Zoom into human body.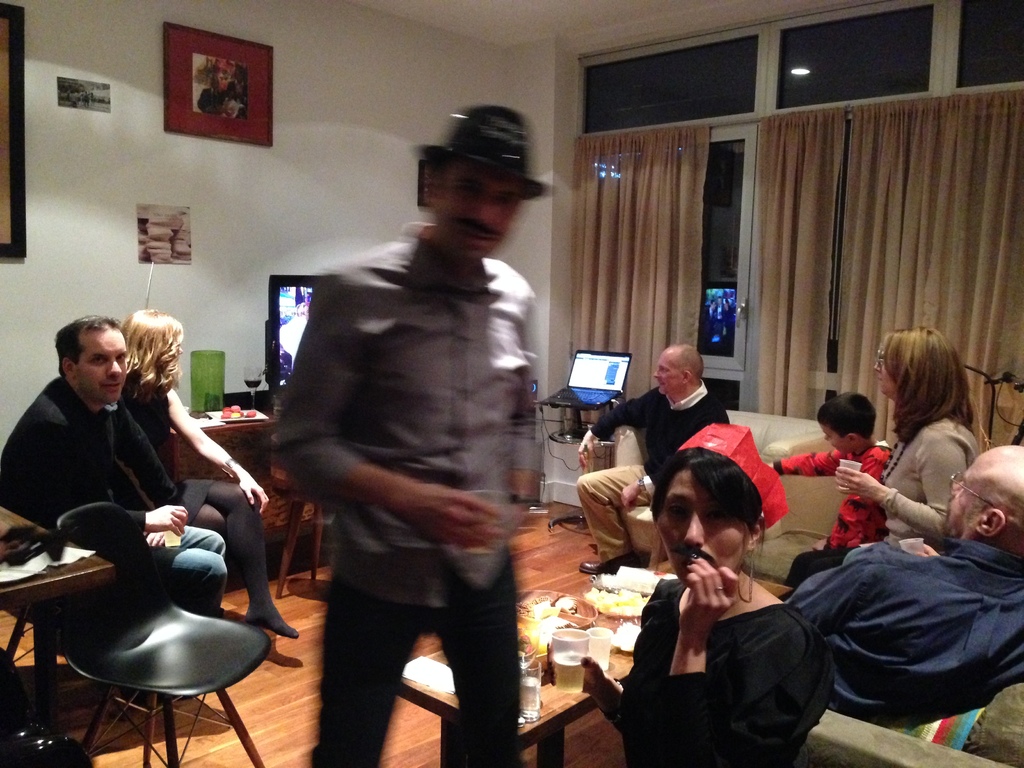
Zoom target: box=[575, 422, 840, 762].
